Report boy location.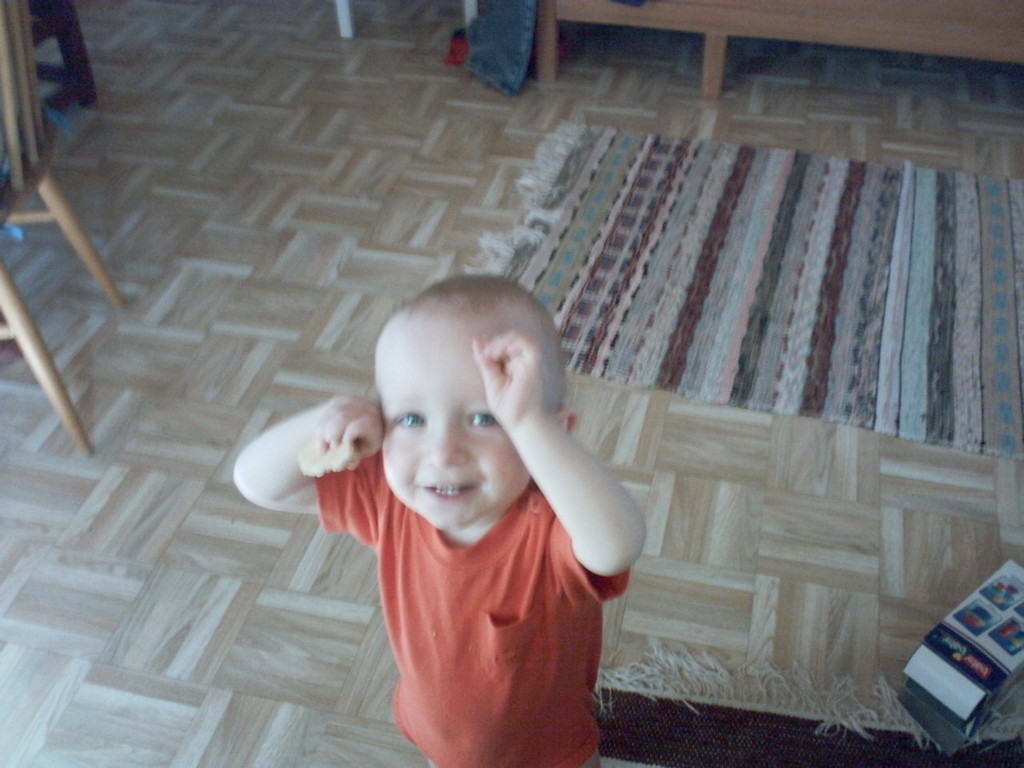
Report: [294,254,639,767].
